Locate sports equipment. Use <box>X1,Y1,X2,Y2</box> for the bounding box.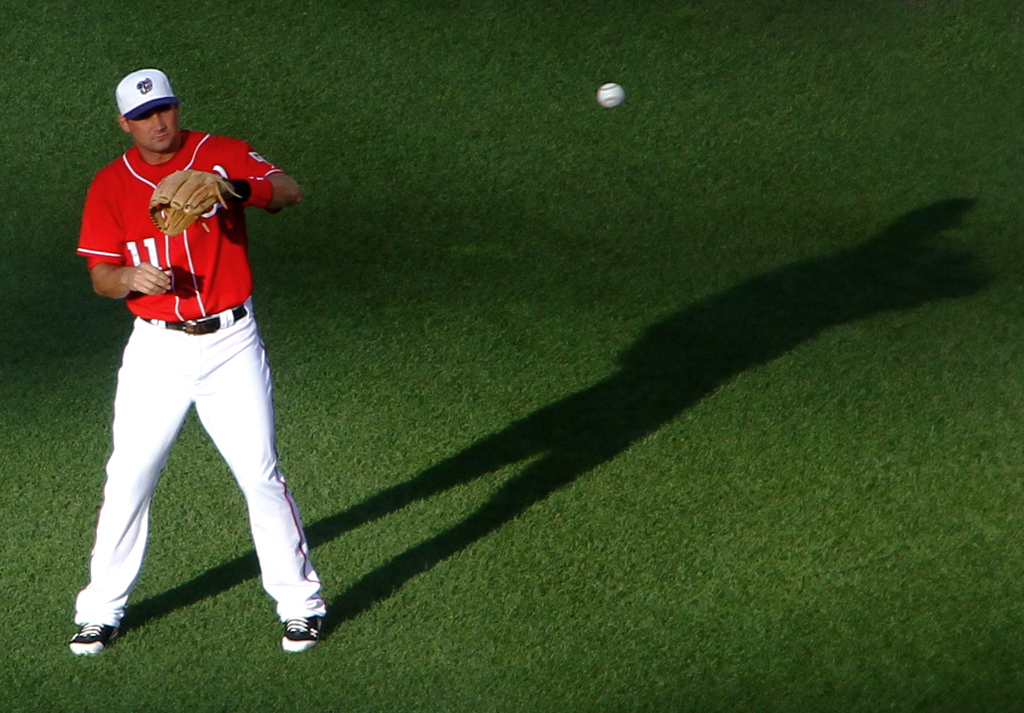
<box>142,162,274,240</box>.
